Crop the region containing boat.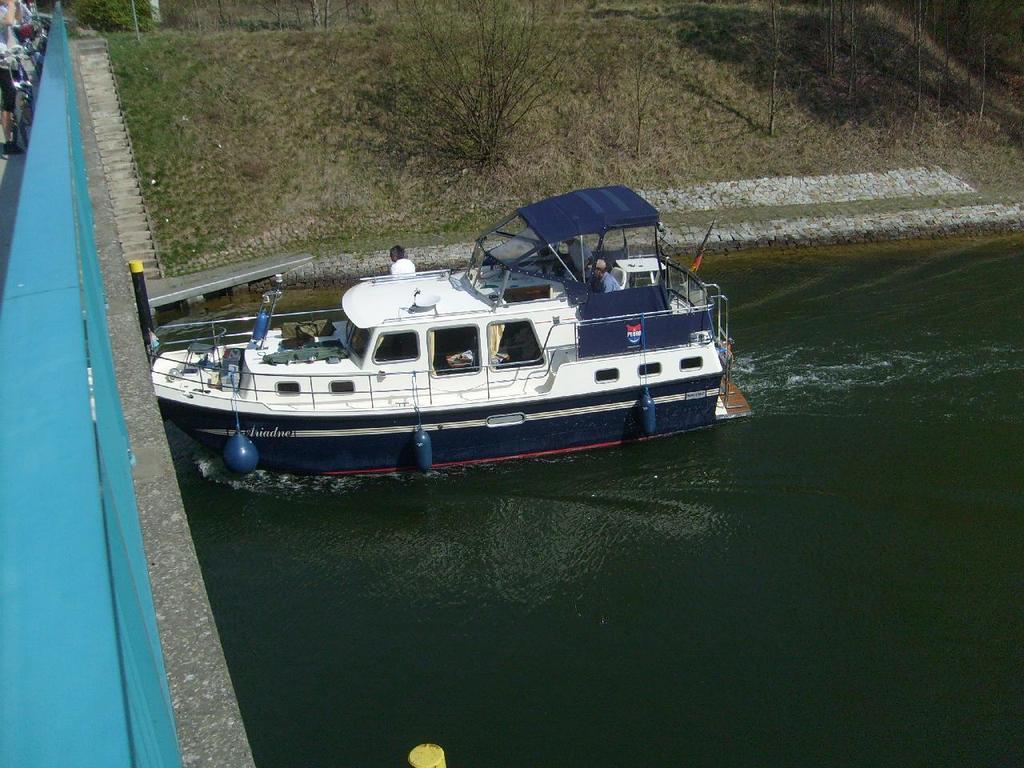
Crop region: <bbox>140, 181, 746, 475</bbox>.
